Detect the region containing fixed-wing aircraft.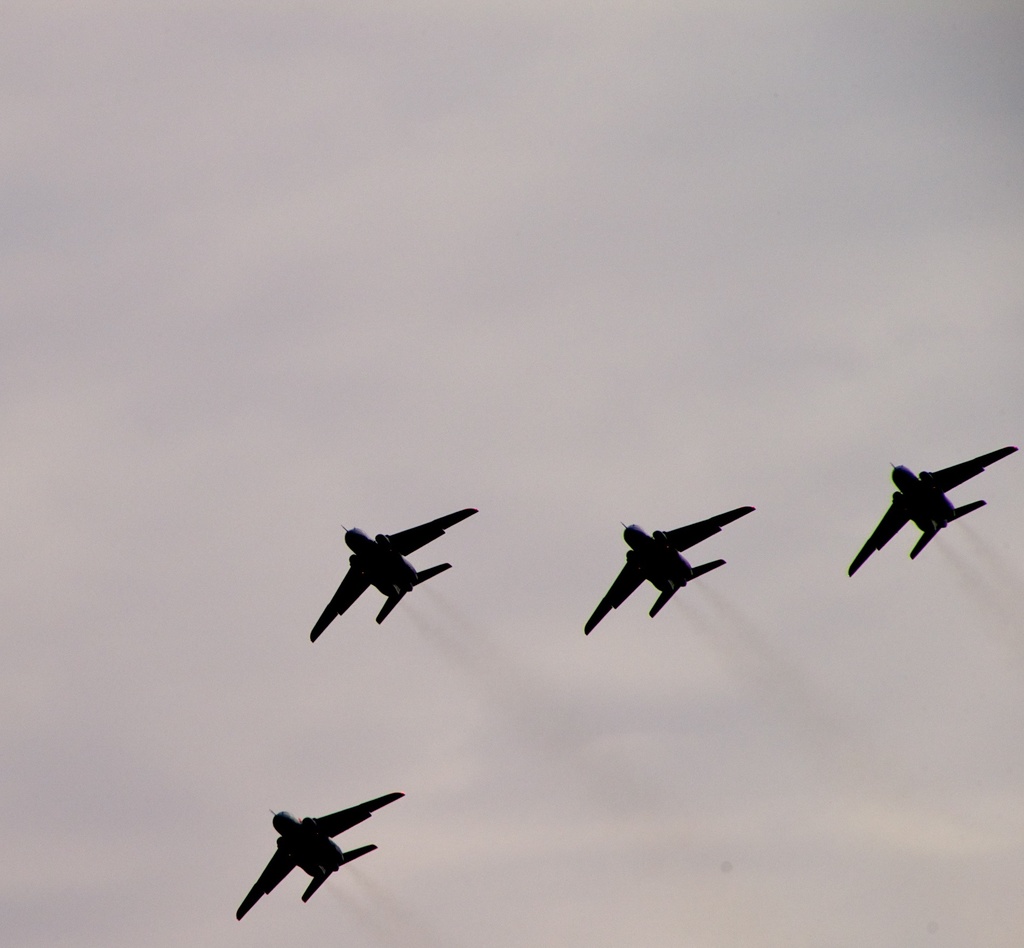
Rect(572, 509, 748, 626).
